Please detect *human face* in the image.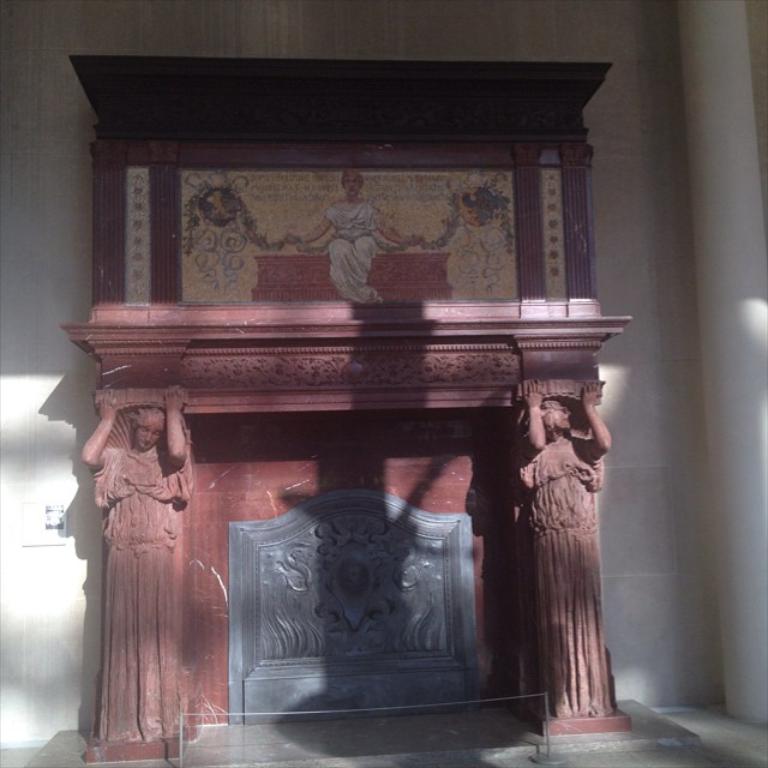
(340, 174, 367, 193).
